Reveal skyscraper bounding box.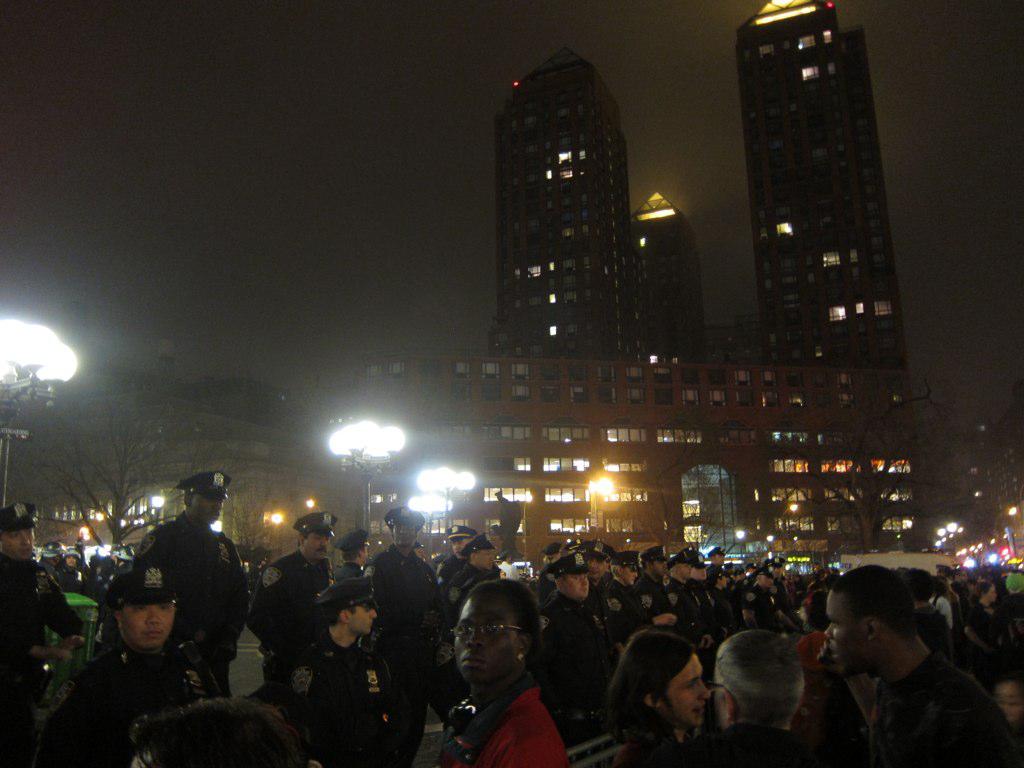
Revealed: Rect(484, 42, 642, 363).
